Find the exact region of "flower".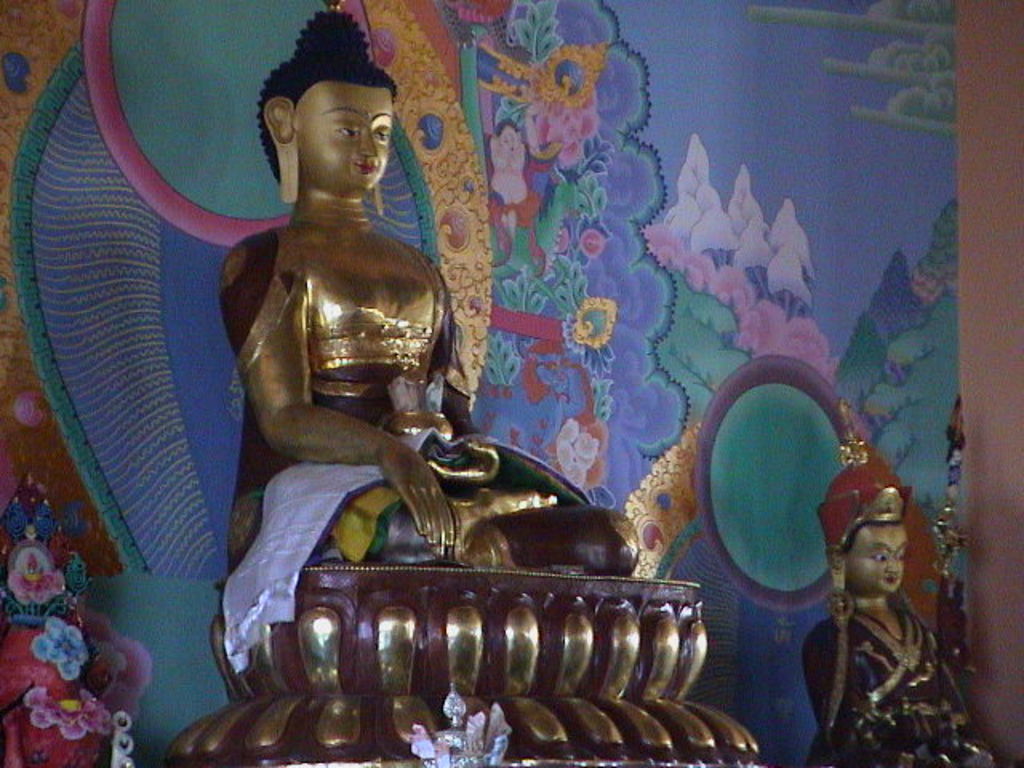
Exact region: {"left": 11, "top": 550, "right": 59, "bottom": 610}.
